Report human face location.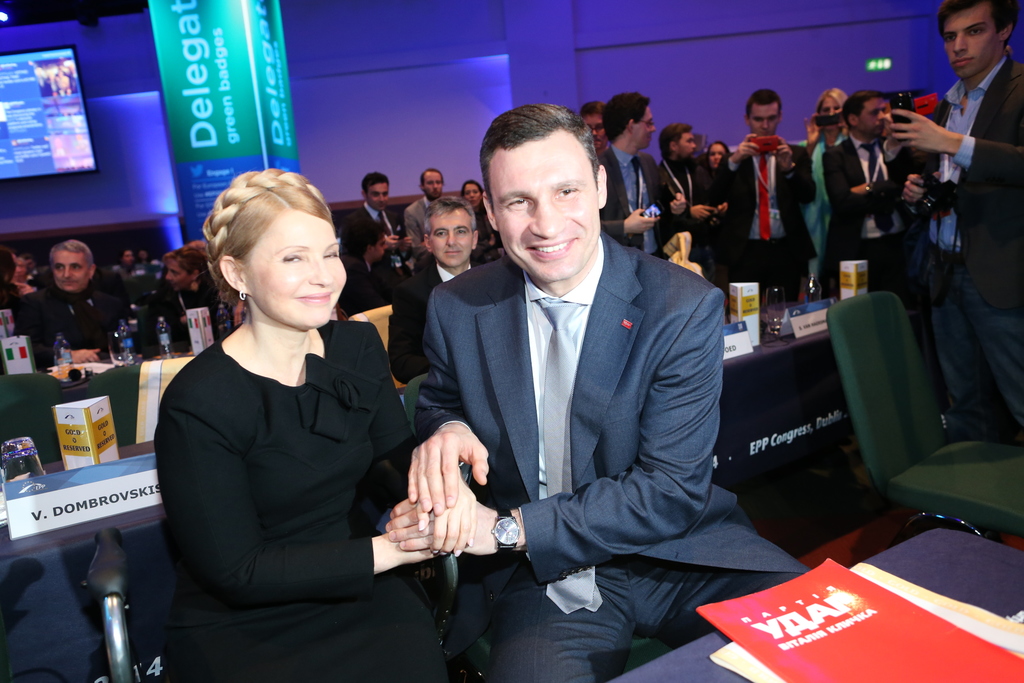
Report: bbox(422, 174, 442, 198).
